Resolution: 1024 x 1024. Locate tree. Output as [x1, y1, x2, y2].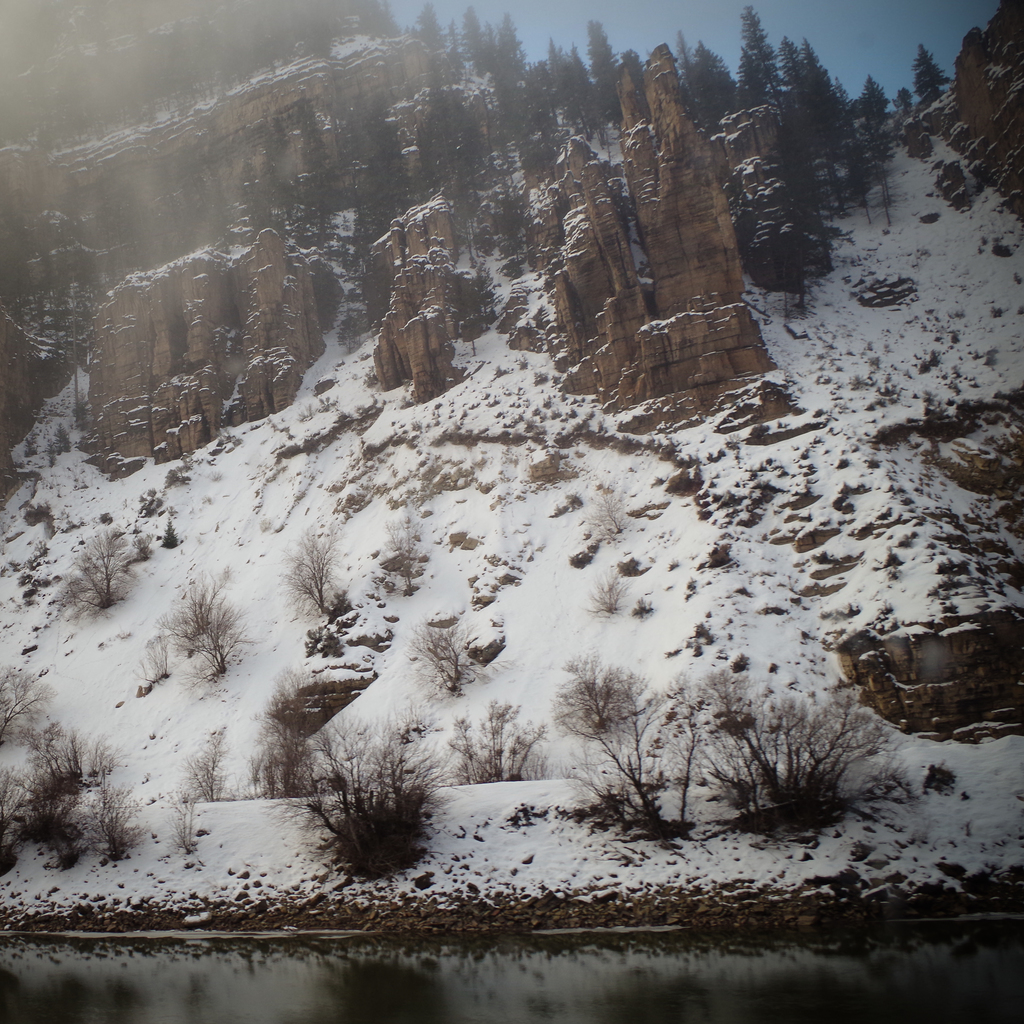
[278, 526, 351, 617].
